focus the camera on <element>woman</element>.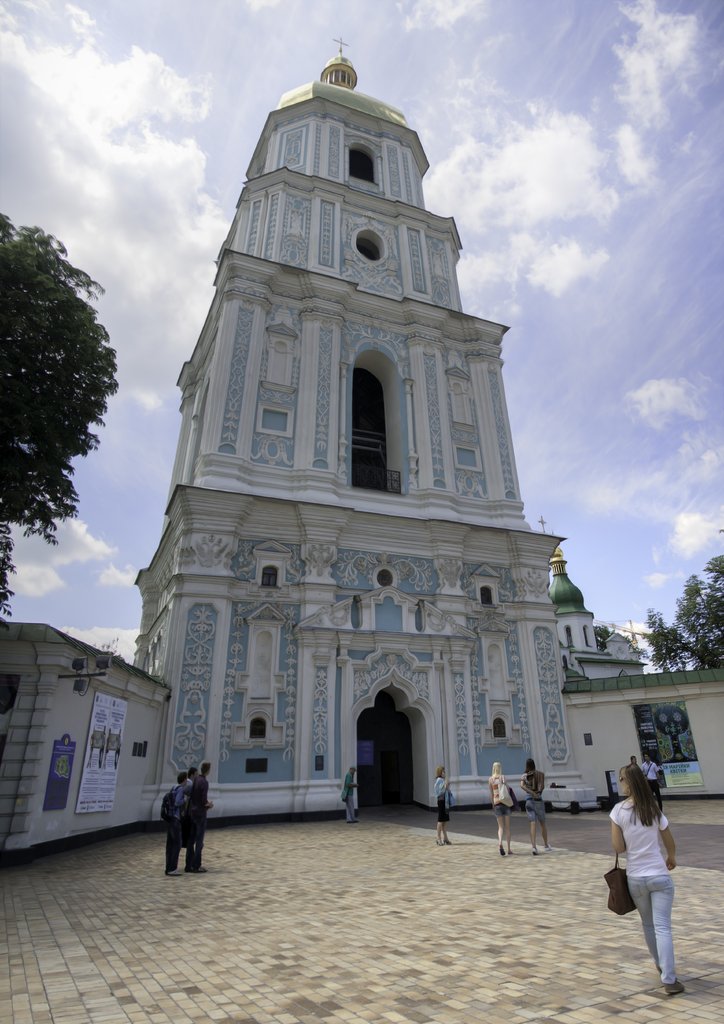
Focus region: (605,763,698,988).
